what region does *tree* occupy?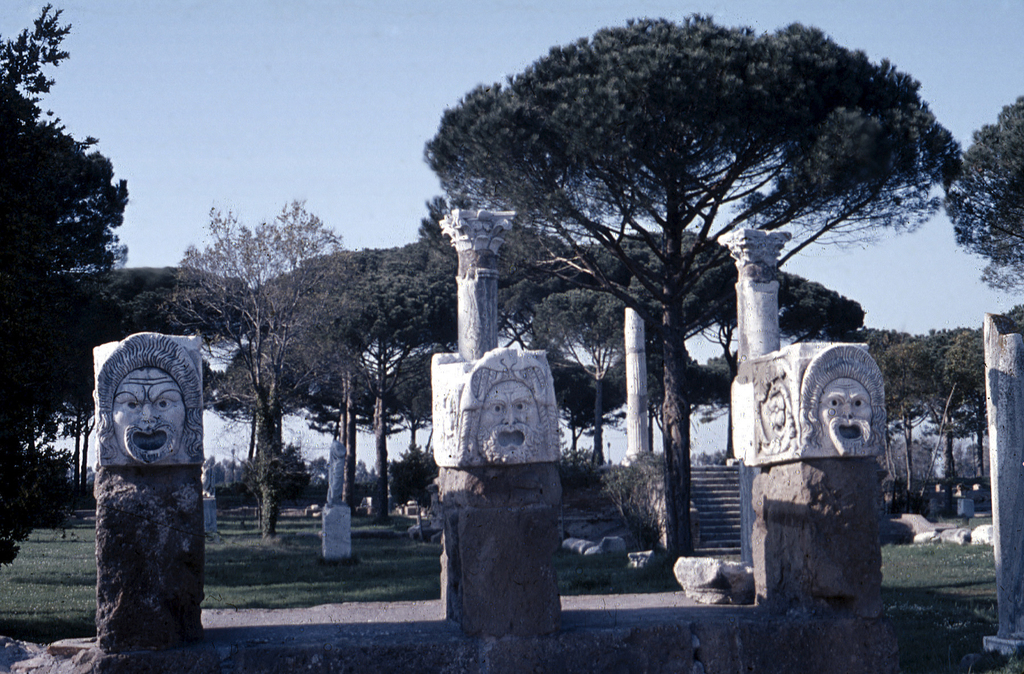
rect(939, 100, 1023, 290).
